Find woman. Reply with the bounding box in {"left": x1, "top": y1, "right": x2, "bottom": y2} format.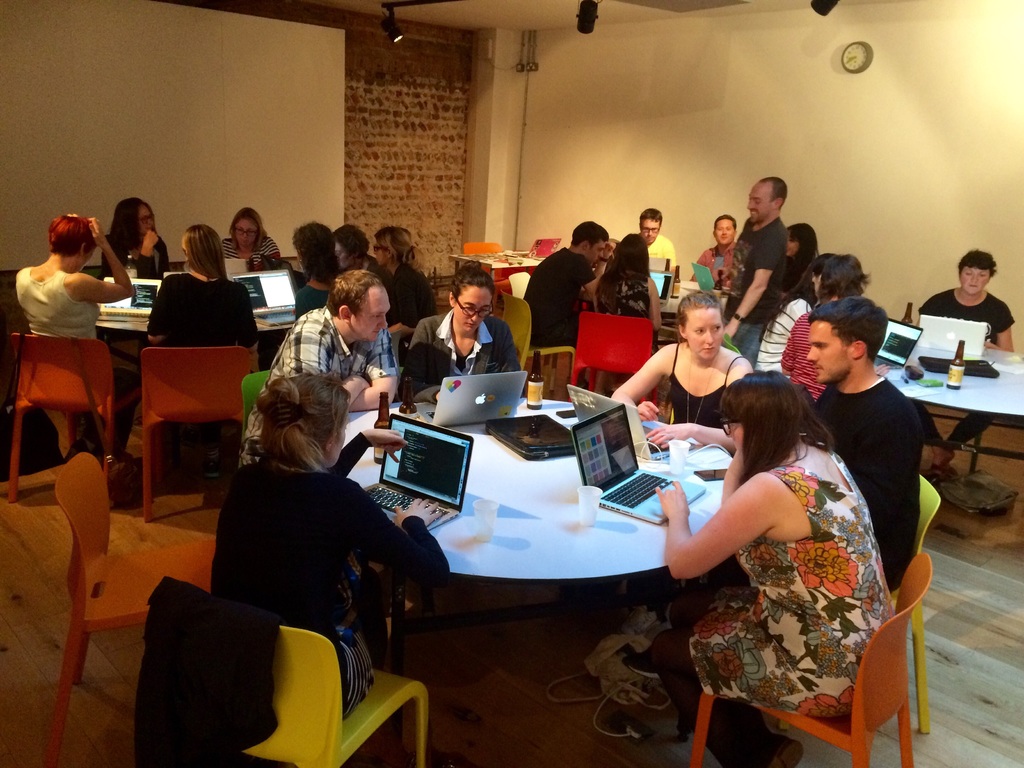
{"left": 205, "top": 369, "right": 445, "bottom": 722}.
